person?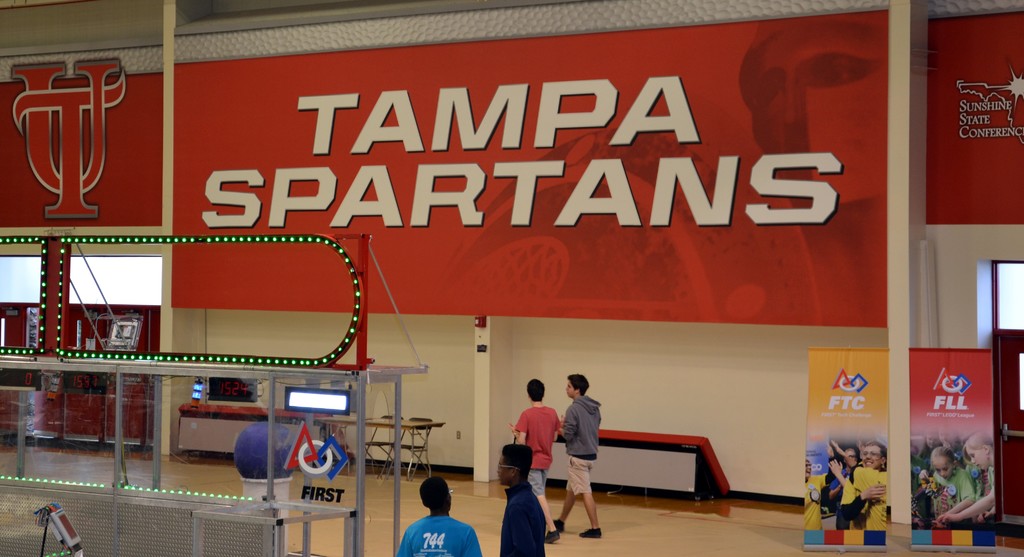
(left=831, top=436, right=870, bottom=528)
